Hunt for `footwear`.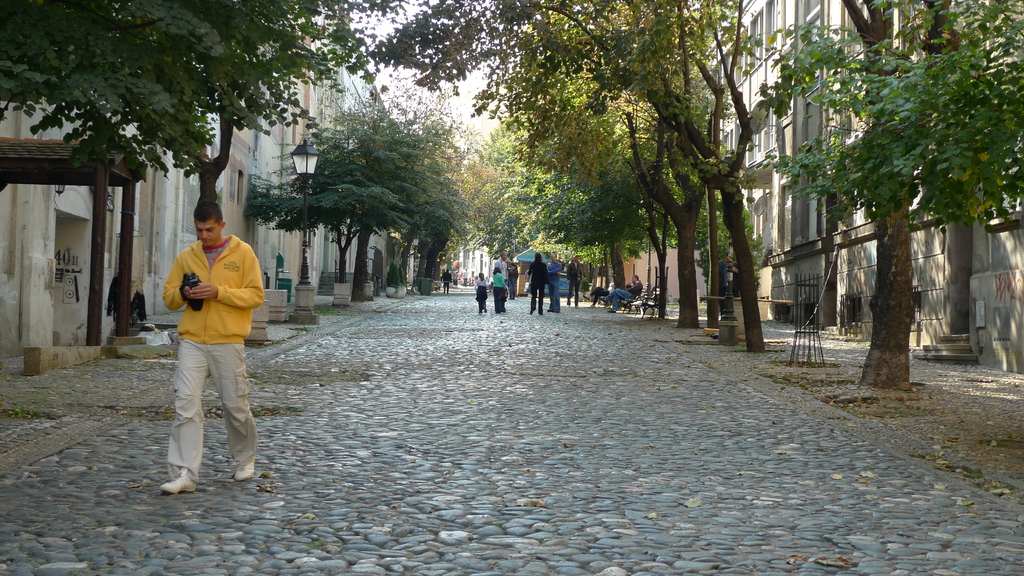
Hunted down at Rect(234, 455, 248, 477).
